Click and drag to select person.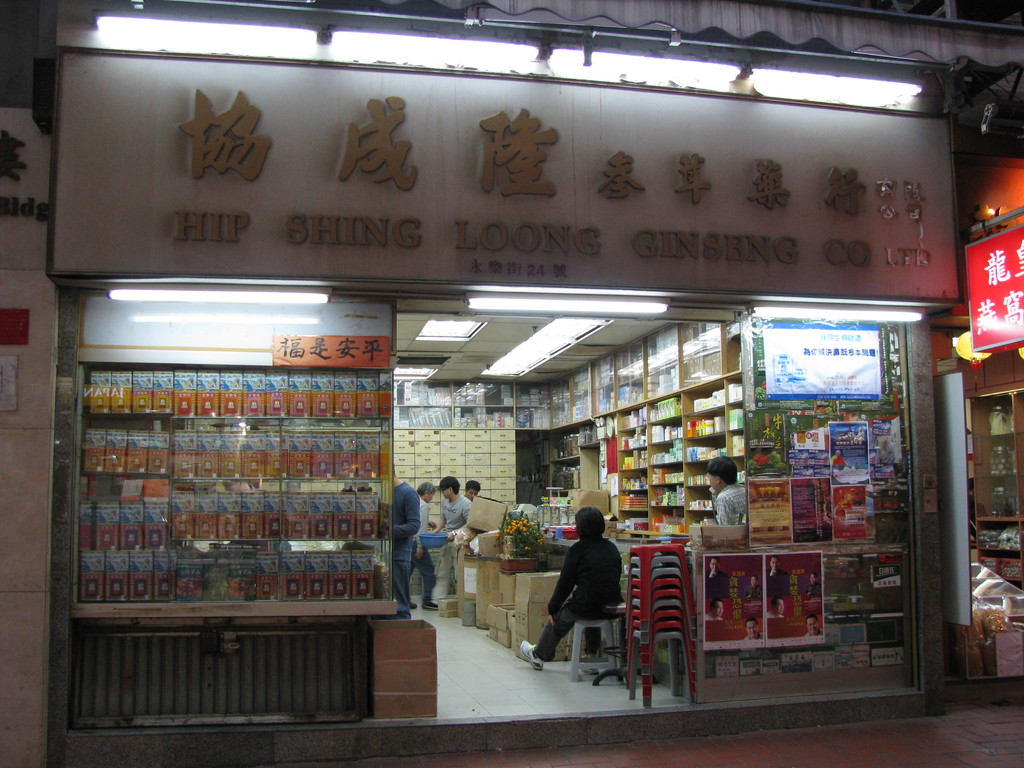
Selection: (x1=765, y1=559, x2=790, y2=596).
